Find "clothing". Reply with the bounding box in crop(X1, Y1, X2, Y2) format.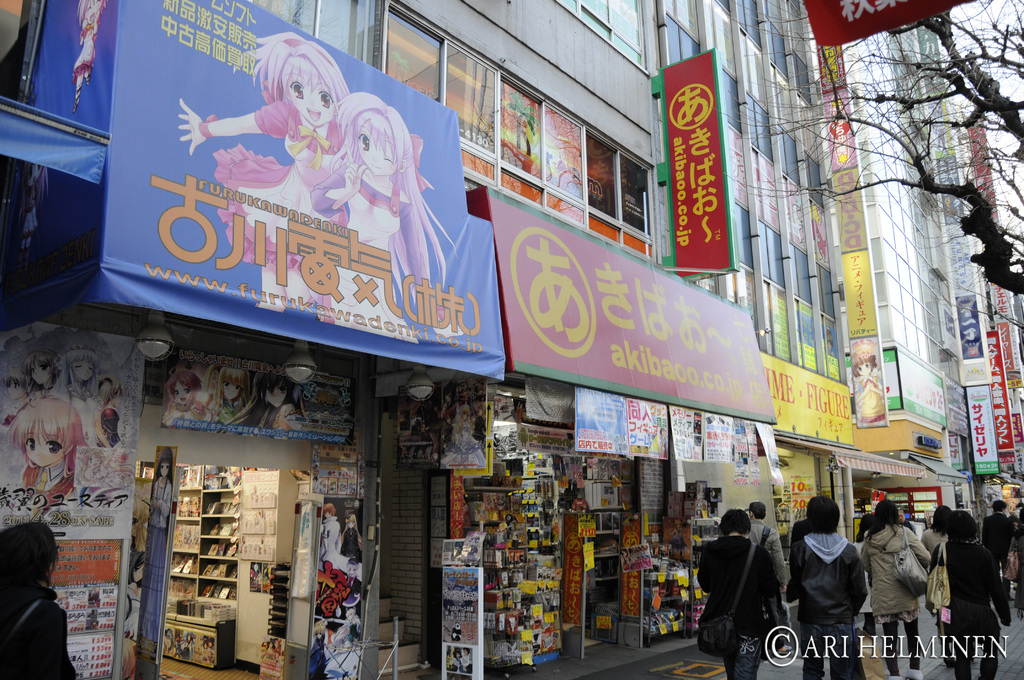
crop(206, 89, 356, 273).
